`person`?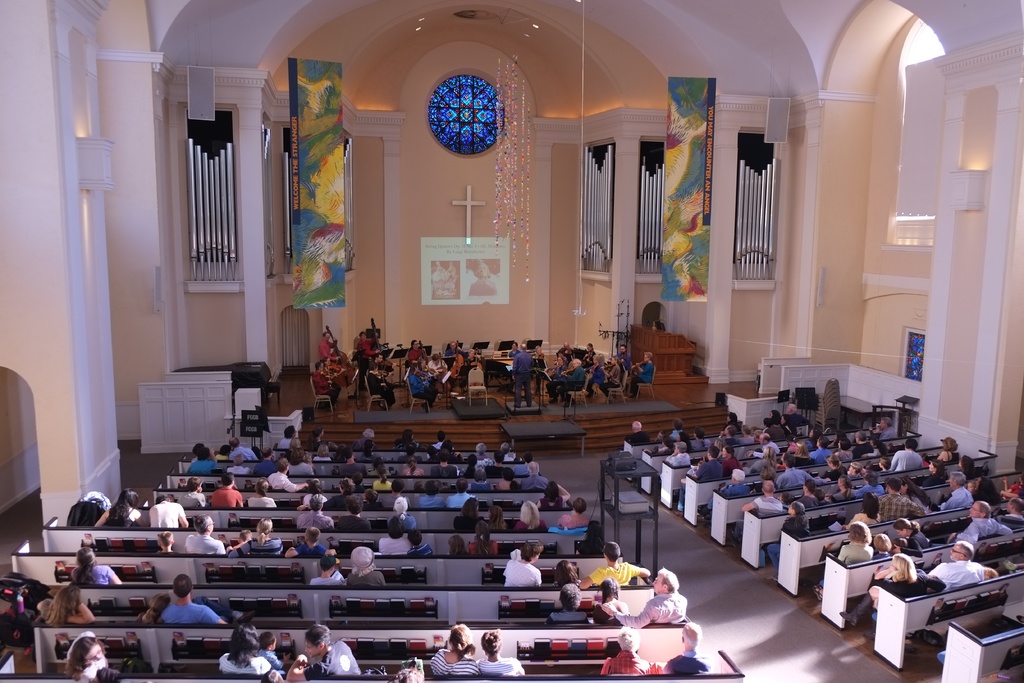
x1=602, y1=634, x2=652, y2=673
